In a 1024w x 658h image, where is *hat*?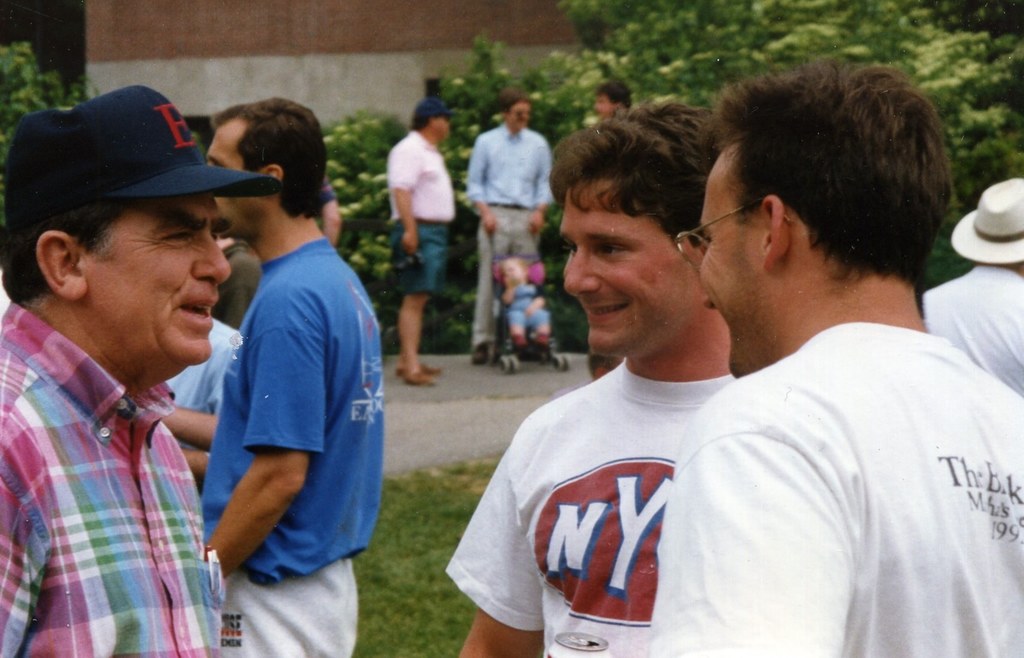
<box>2,82,282,233</box>.
